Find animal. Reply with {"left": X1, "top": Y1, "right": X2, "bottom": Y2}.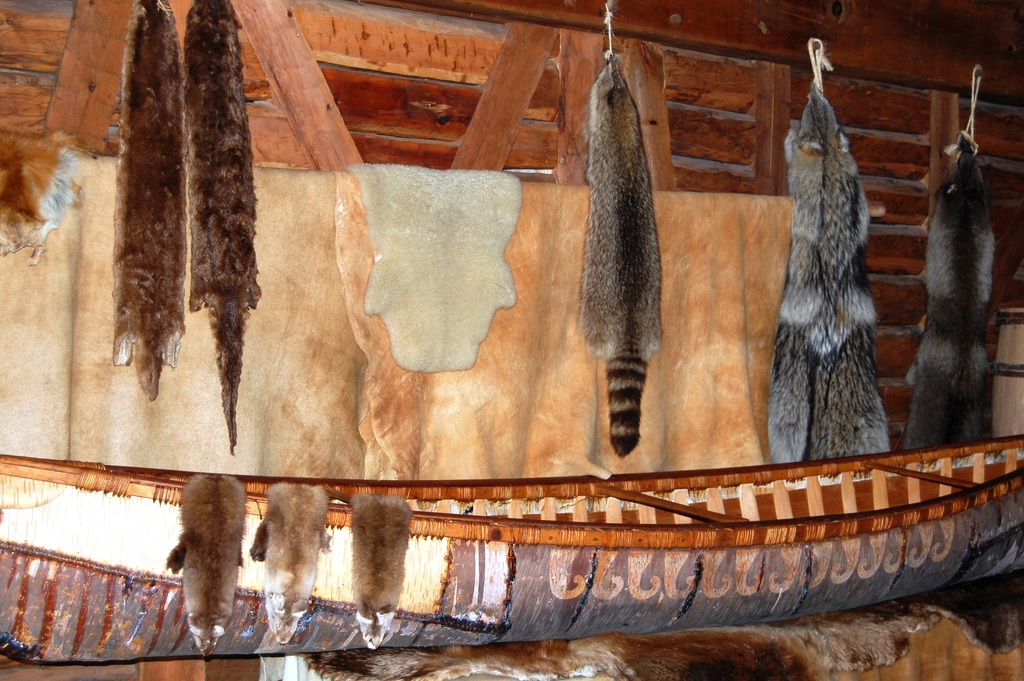
{"left": 163, "top": 466, "right": 243, "bottom": 658}.
